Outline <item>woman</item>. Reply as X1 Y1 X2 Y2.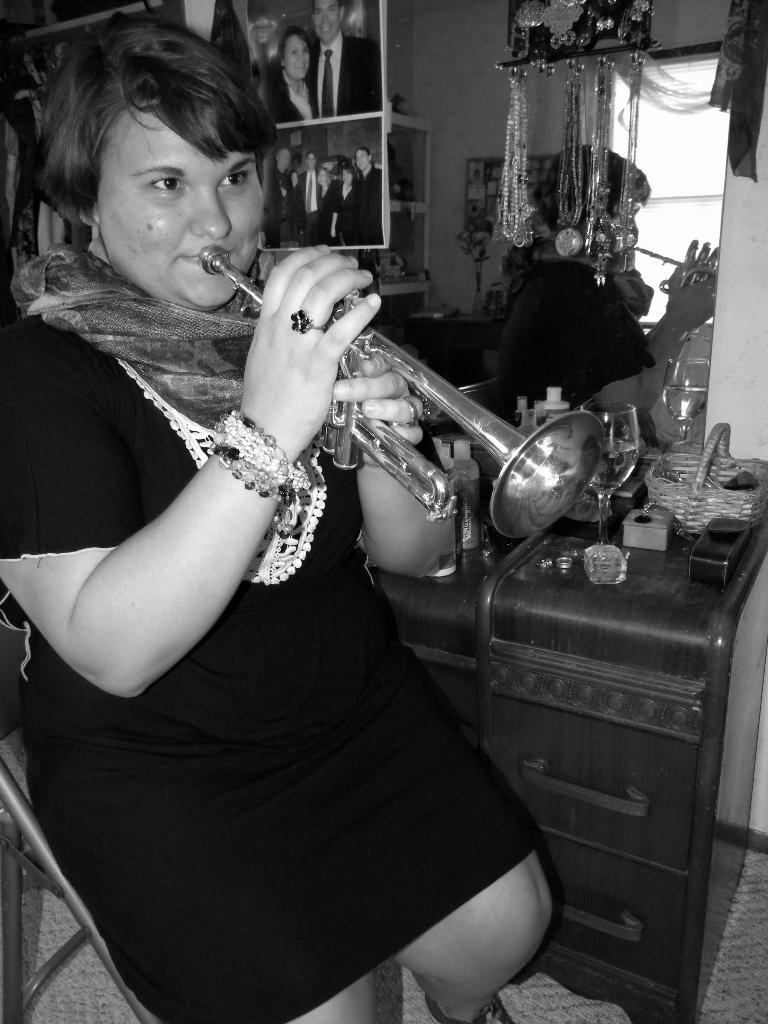
58 13 625 1010.
